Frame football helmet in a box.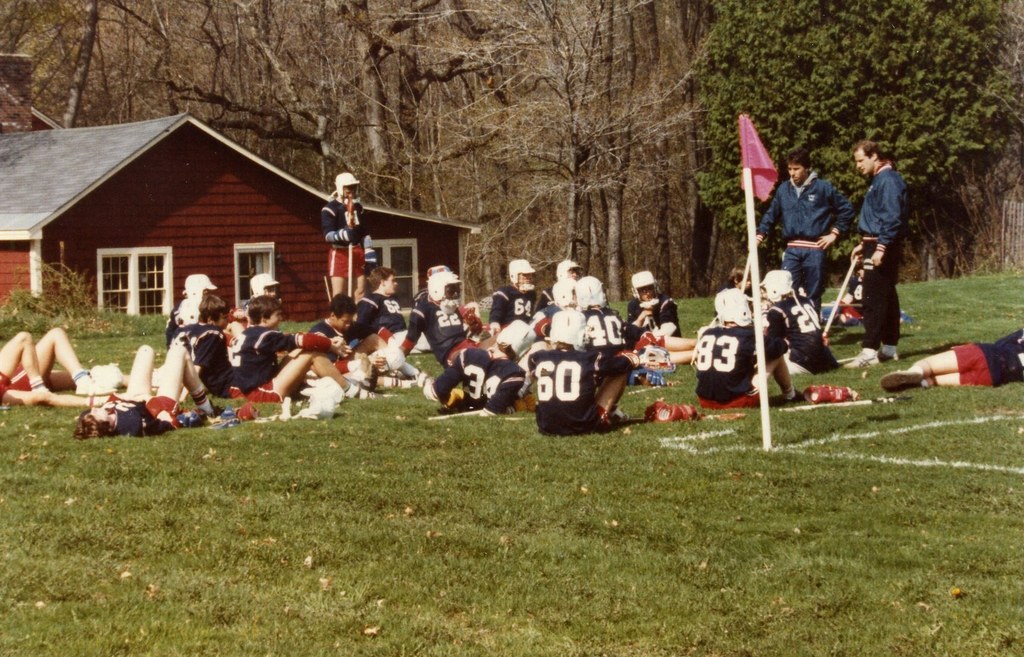
637, 344, 681, 370.
